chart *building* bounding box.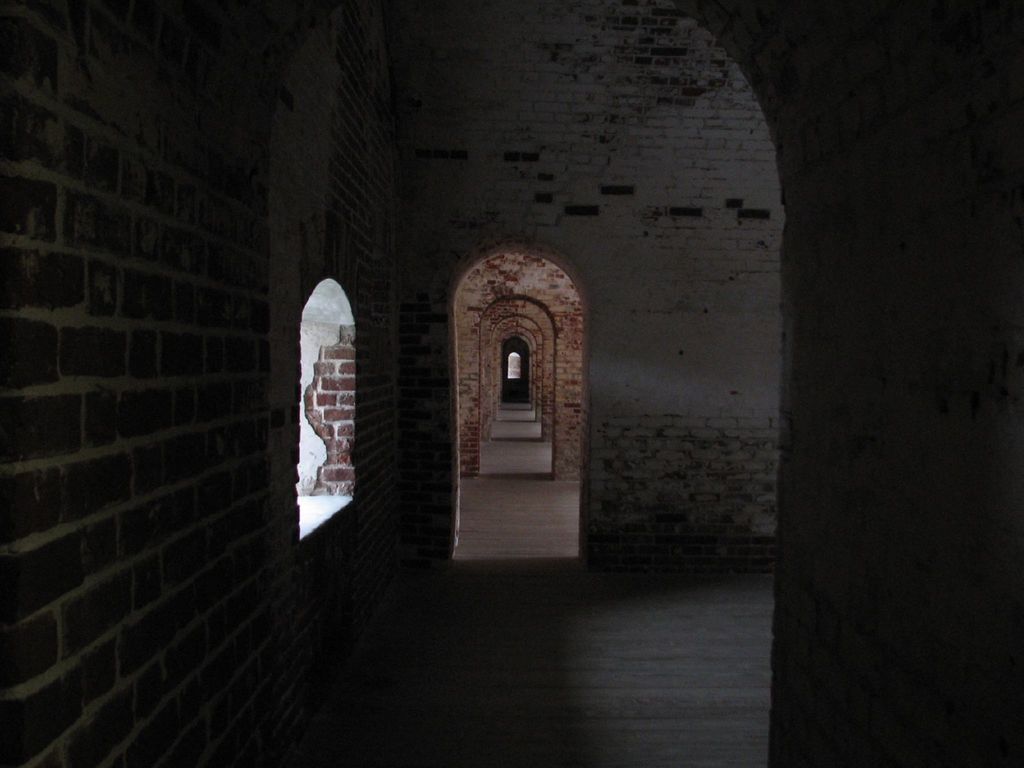
Charted: [left=0, top=0, right=1023, bottom=762].
